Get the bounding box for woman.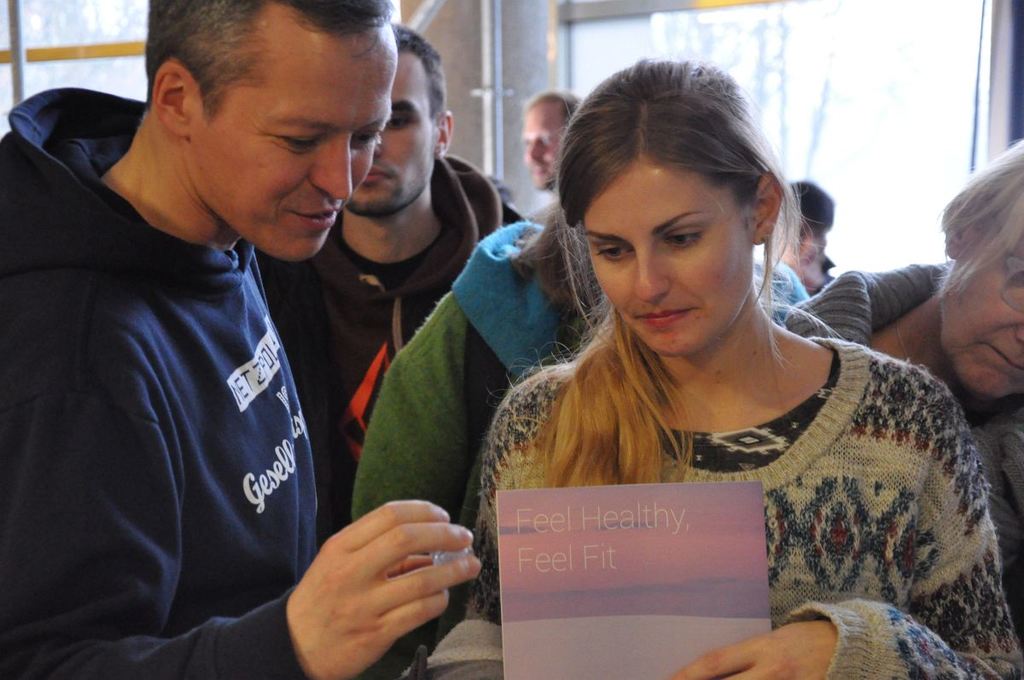
BBox(393, 49, 1023, 679).
